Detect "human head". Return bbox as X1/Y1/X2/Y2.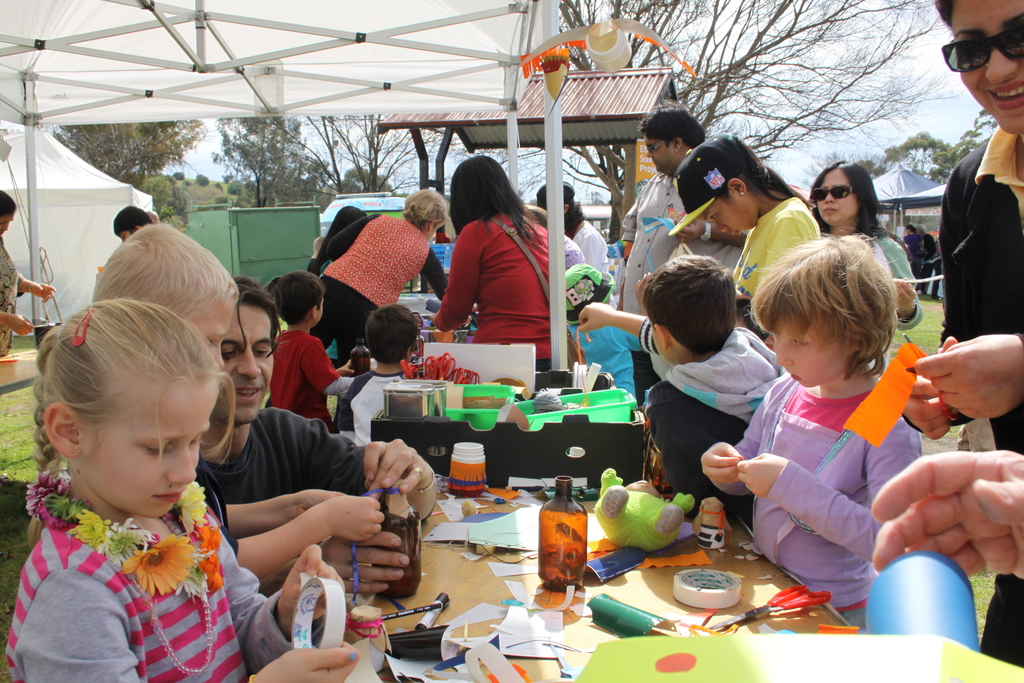
531/180/578/230.
